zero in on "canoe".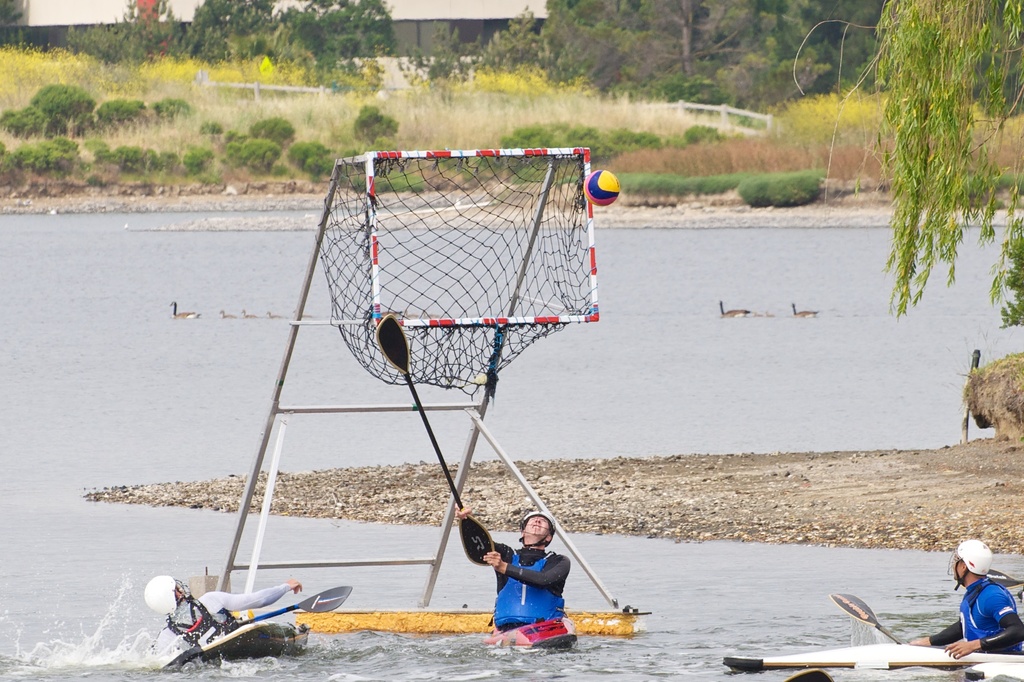
Zeroed in: box(171, 621, 306, 665).
